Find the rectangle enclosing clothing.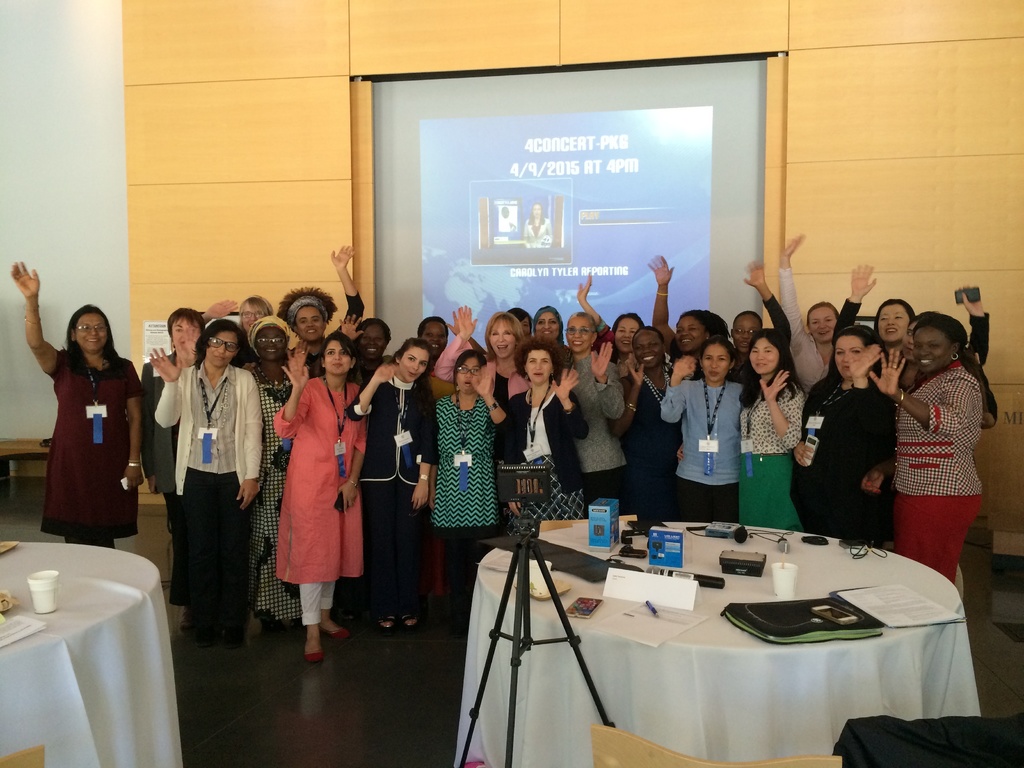
(left=43, top=344, right=143, bottom=535).
